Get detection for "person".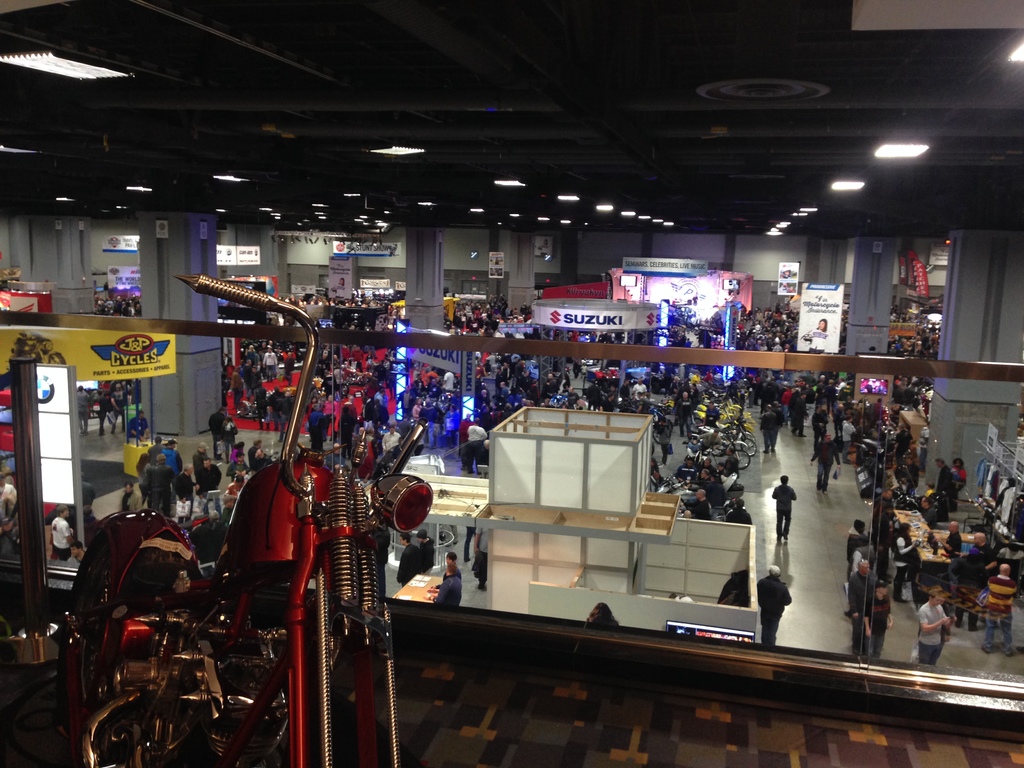
Detection: locate(429, 564, 461, 605).
